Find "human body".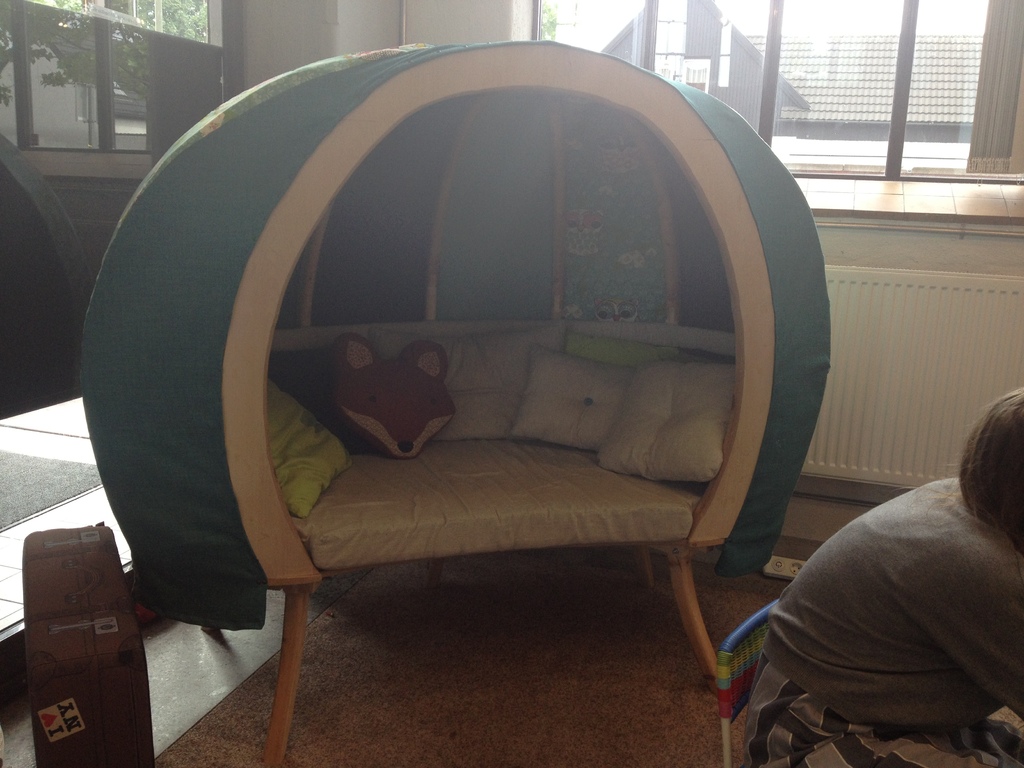
731:404:1023:767.
